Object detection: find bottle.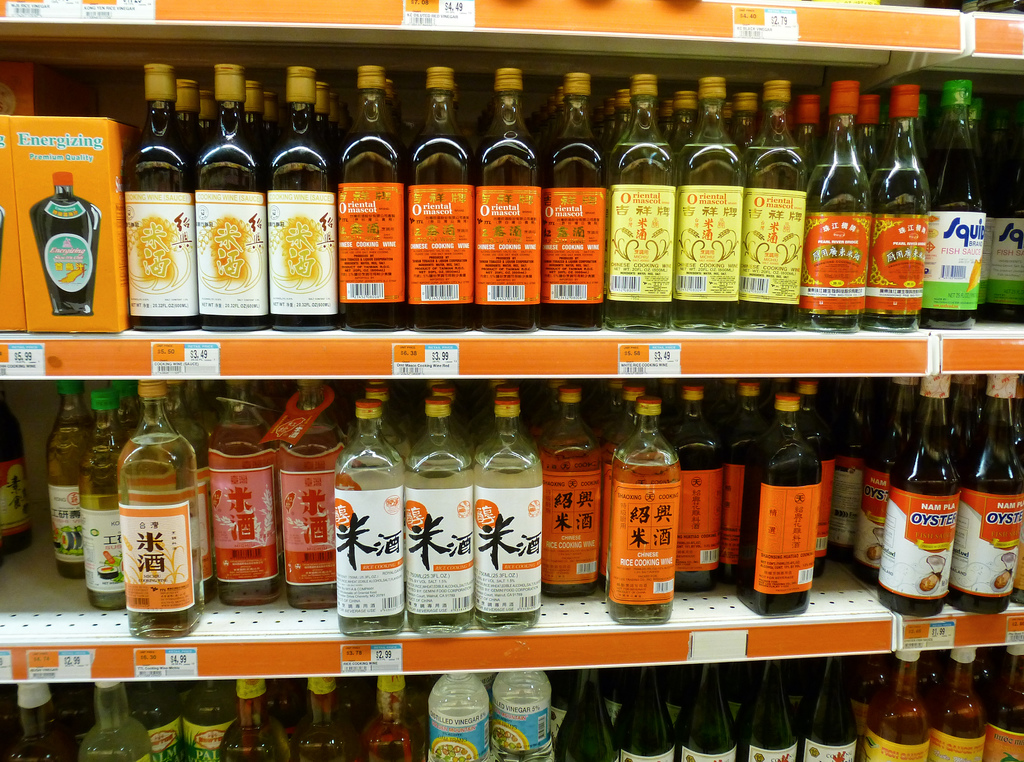
120 61 195 330.
